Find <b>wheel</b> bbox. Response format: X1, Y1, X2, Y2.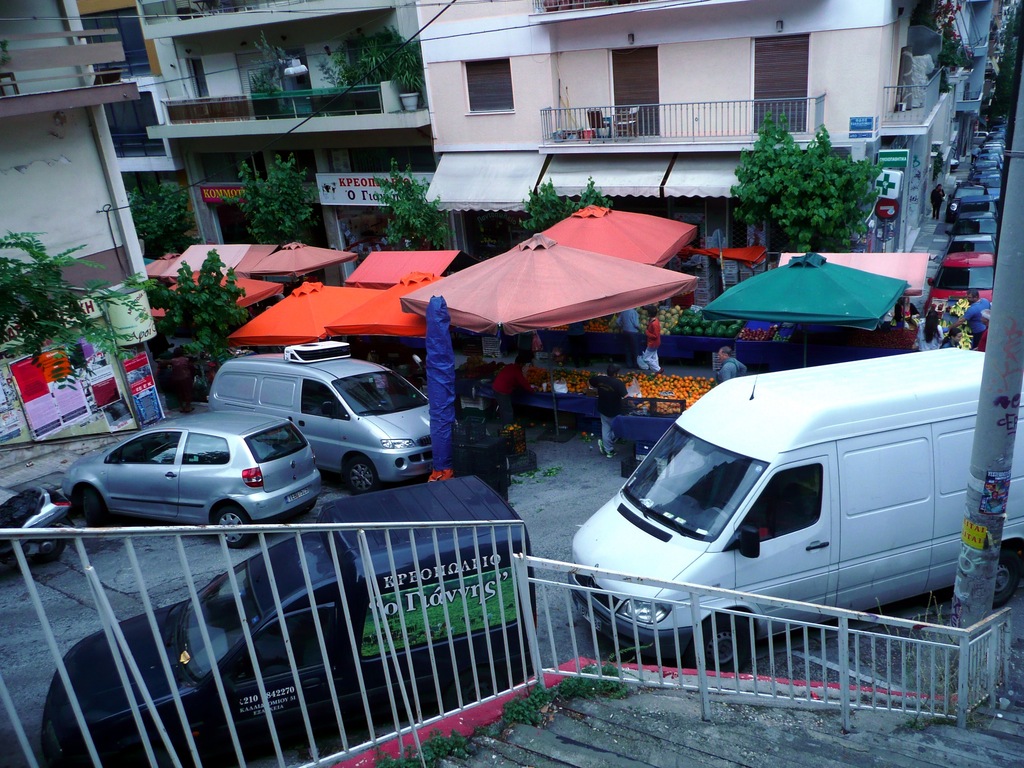
687, 609, 755, 675.
